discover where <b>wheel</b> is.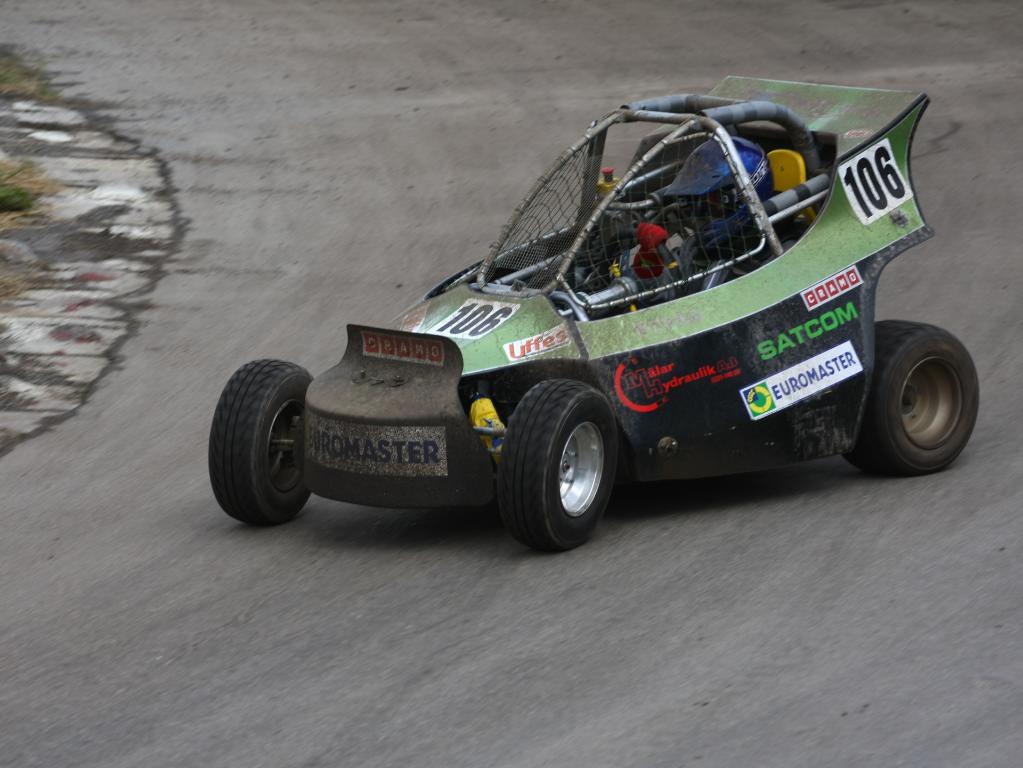
Discovered at box=[207, 357, 319, 519].
